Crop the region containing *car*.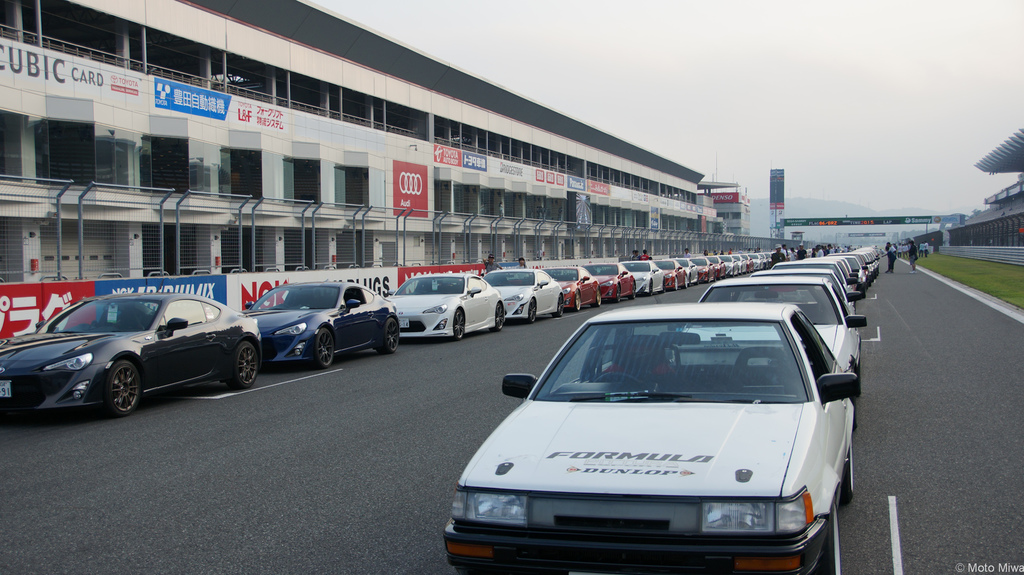
Crop region: bbox=(484, 269, 568, 322).
